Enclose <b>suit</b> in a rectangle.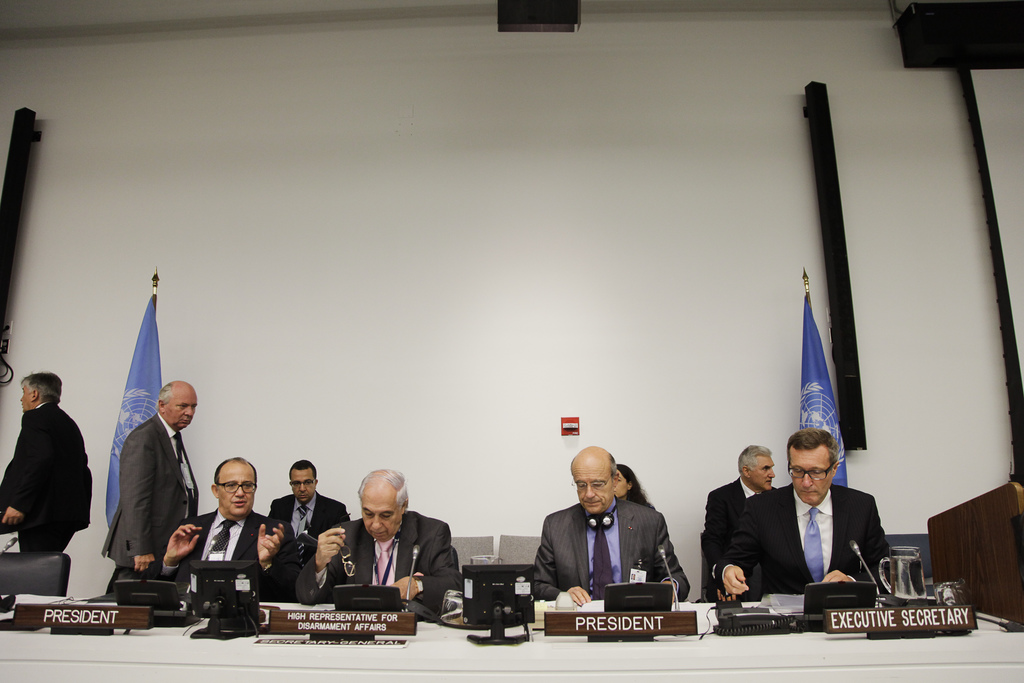
(268, 495, 356, 541).
